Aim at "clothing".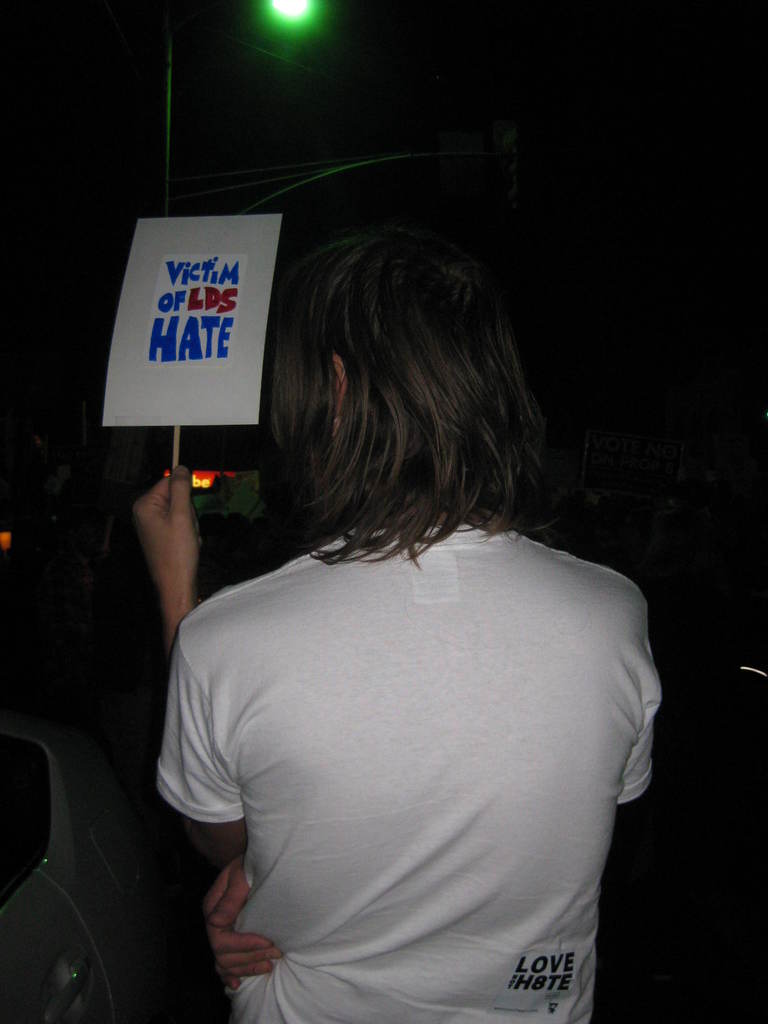
Aimed at [131, 423, 687, 1004].
